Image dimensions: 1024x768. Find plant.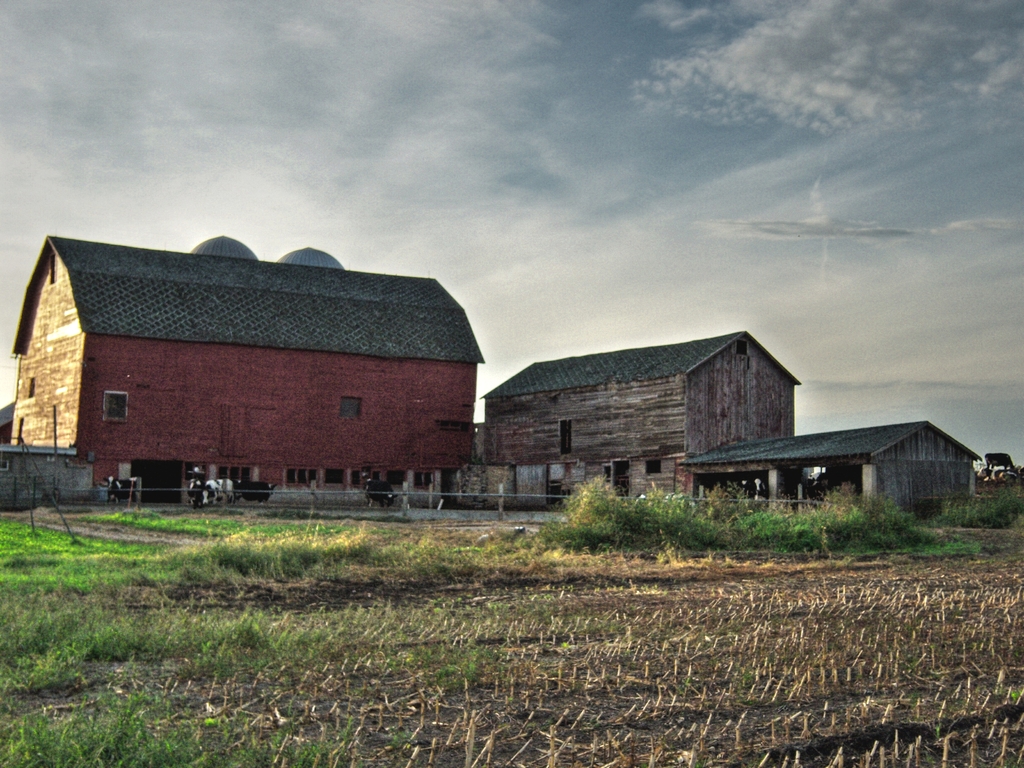
x1=566, y1=475, x2=642, y2=543.
